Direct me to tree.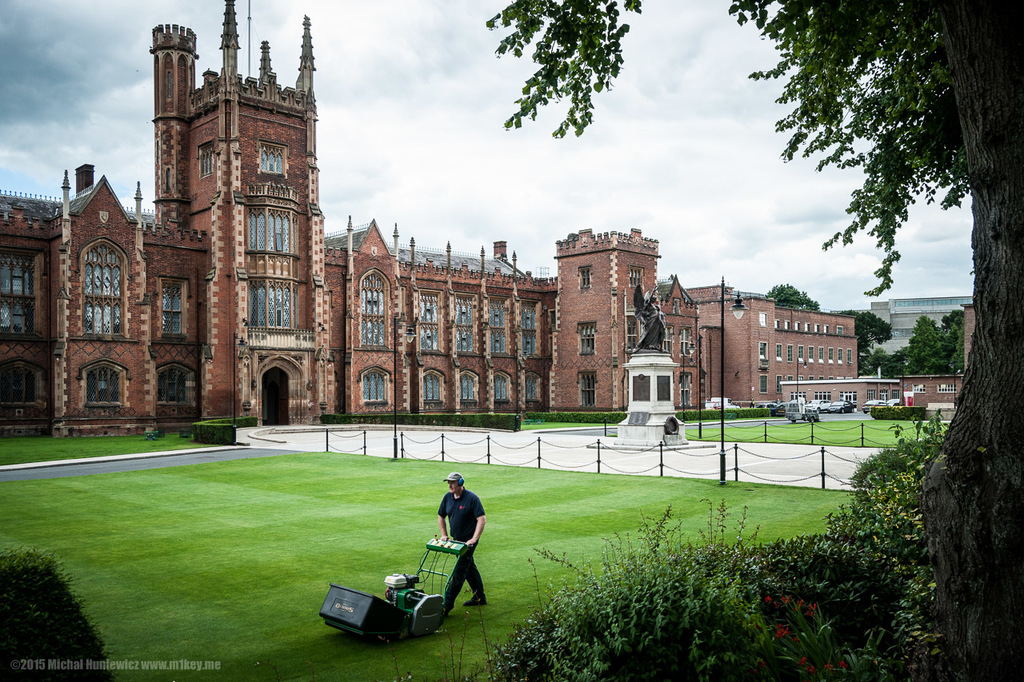
Direction: region(480, 0, 1023, 681).
